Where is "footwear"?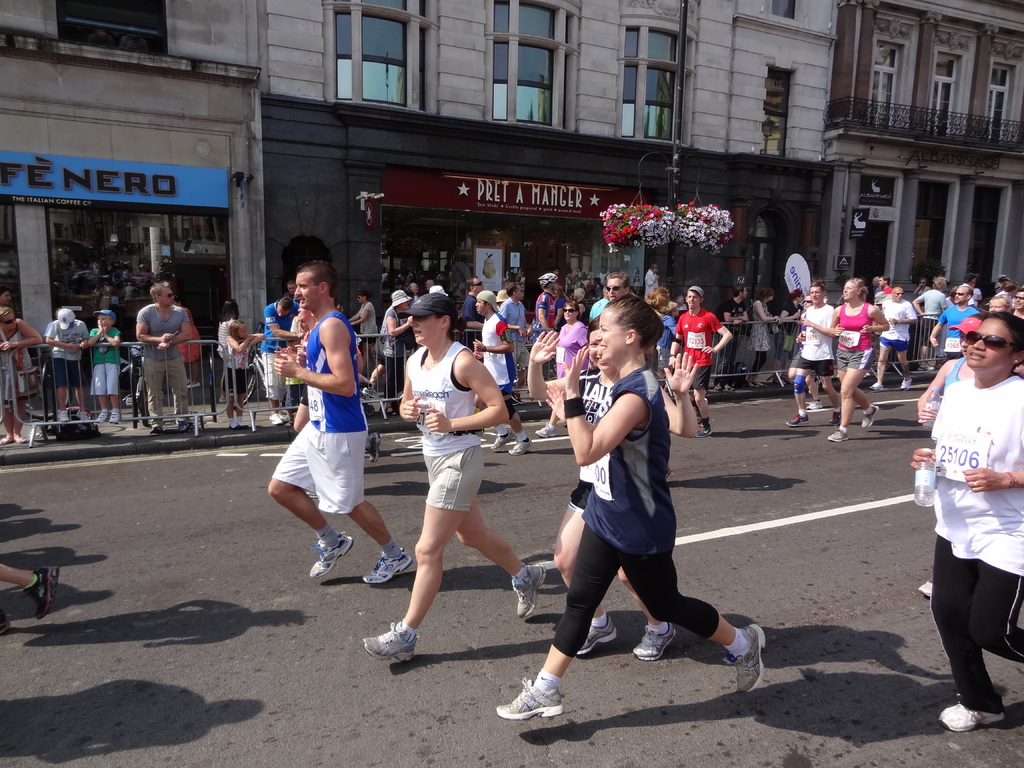
(239,419,250,430).
